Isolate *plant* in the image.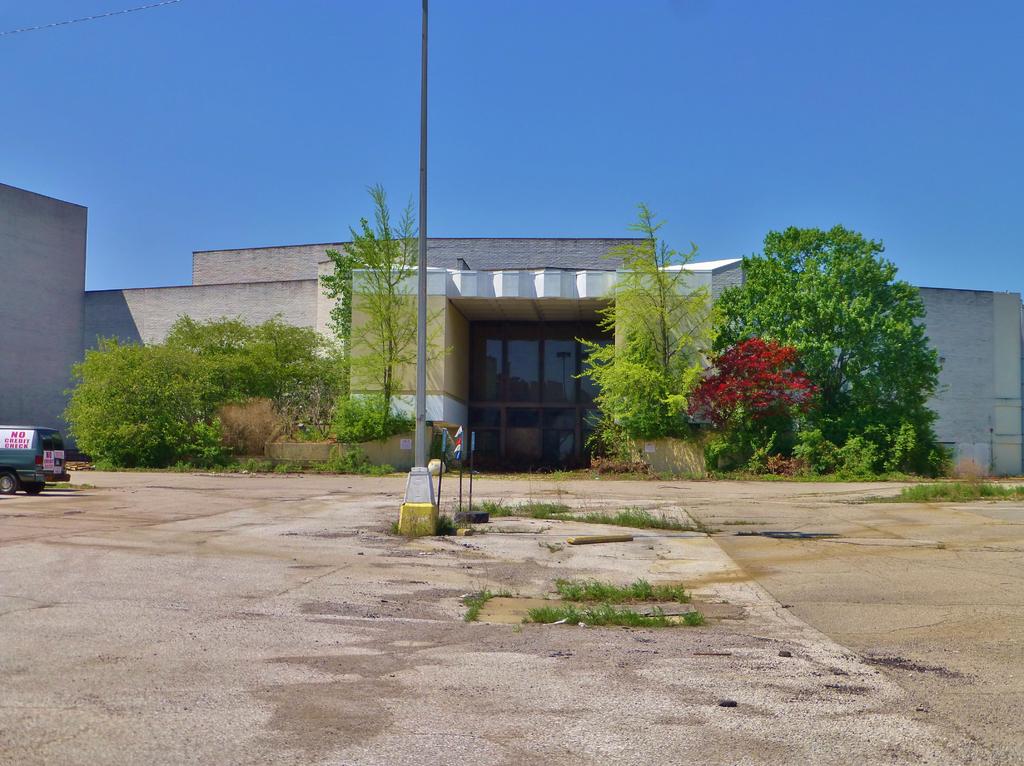
Isolated region: 329, 176, 456, 430.
